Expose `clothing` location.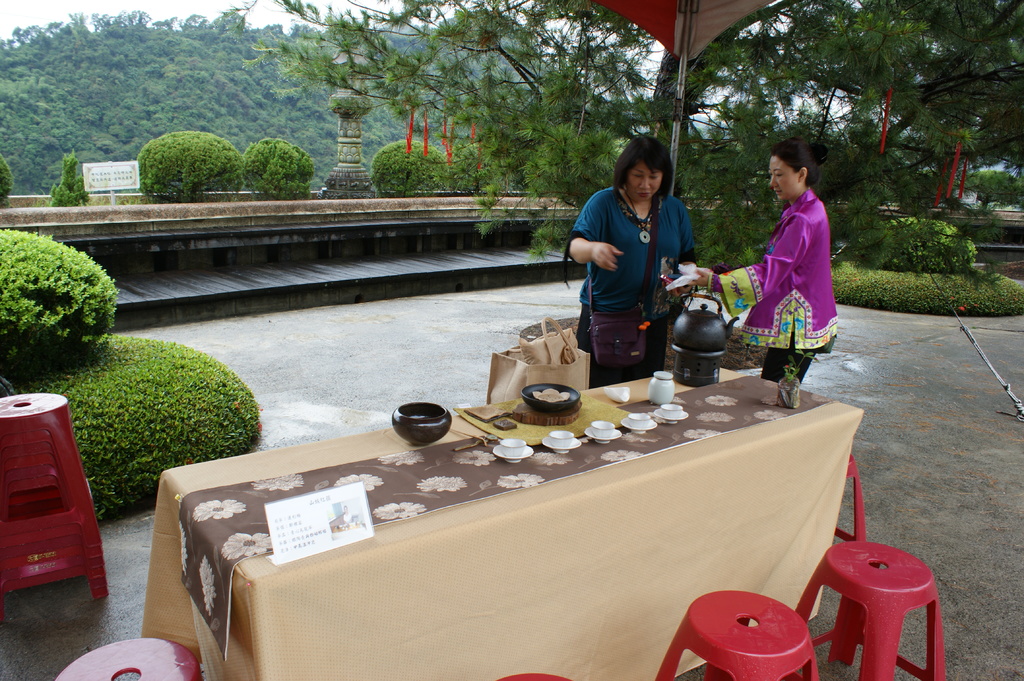
Exposed at crop(718, 188, 836, 392).
